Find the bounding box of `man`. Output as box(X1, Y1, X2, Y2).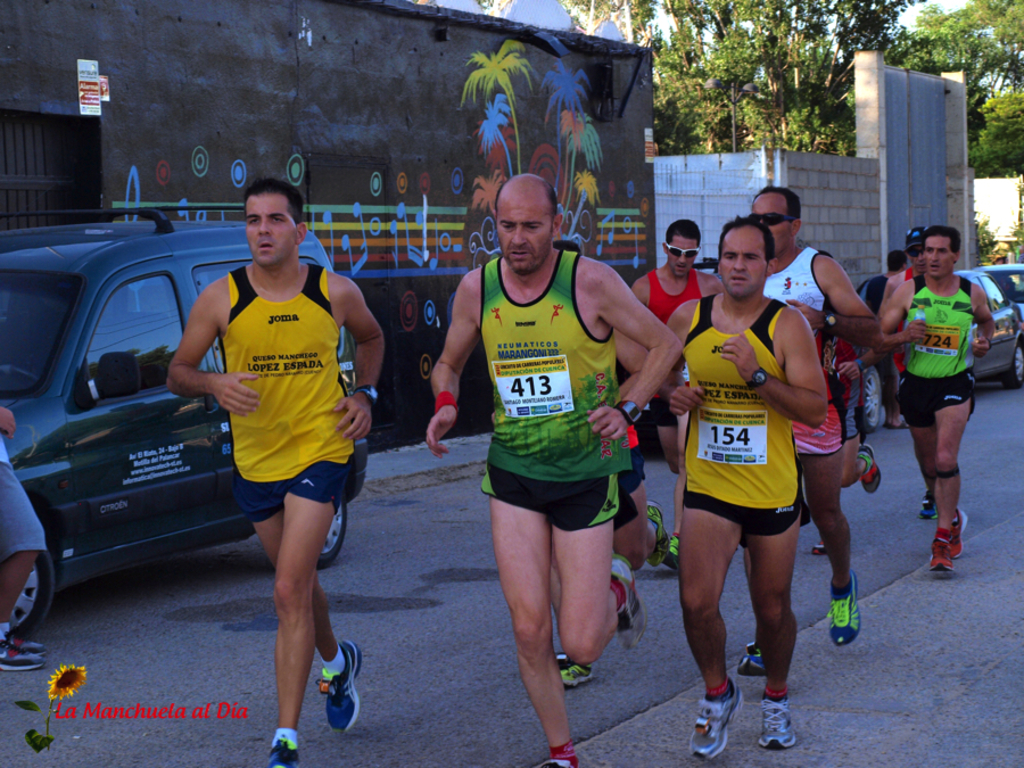
box(883, 222, 934, 519).
